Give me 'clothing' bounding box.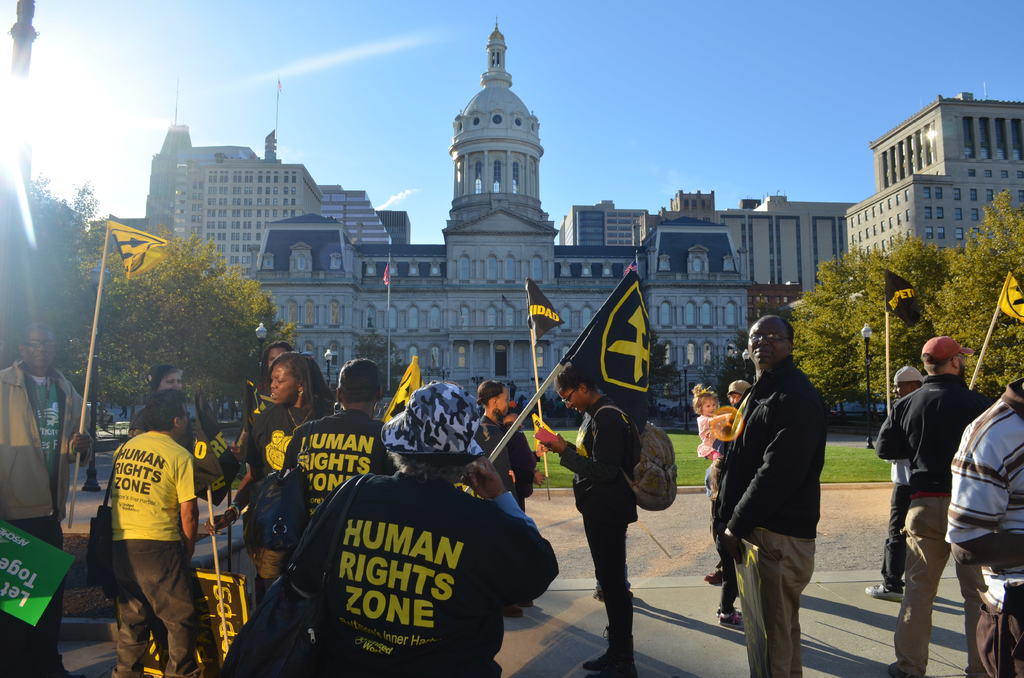
Rect(698, 412, 719, 461).
